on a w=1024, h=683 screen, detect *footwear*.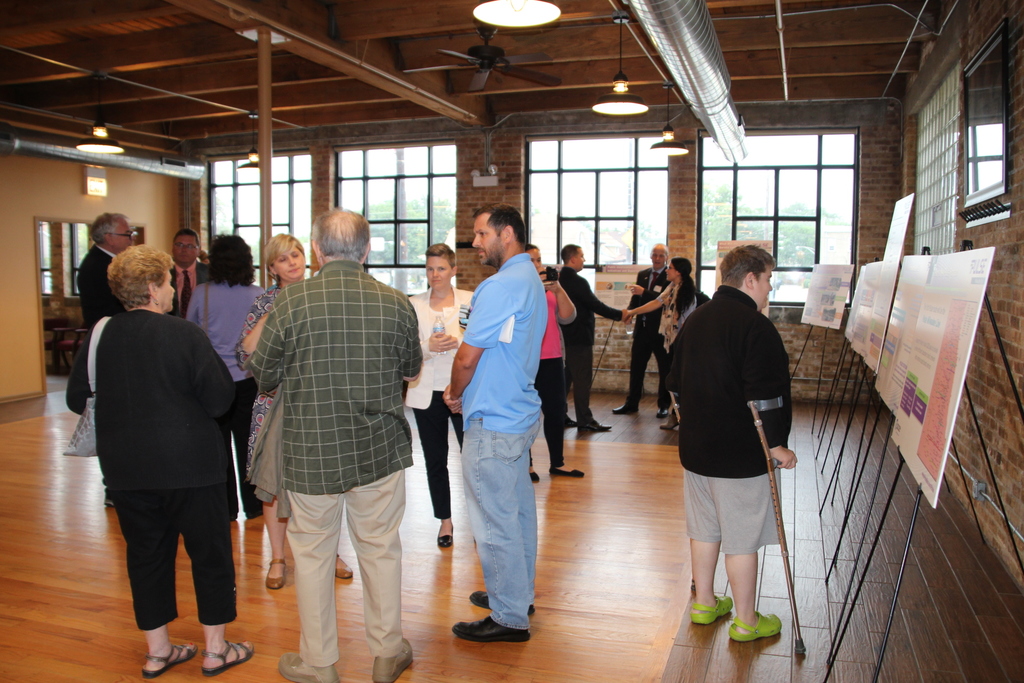
BBox(616, 399, 644, 411).
